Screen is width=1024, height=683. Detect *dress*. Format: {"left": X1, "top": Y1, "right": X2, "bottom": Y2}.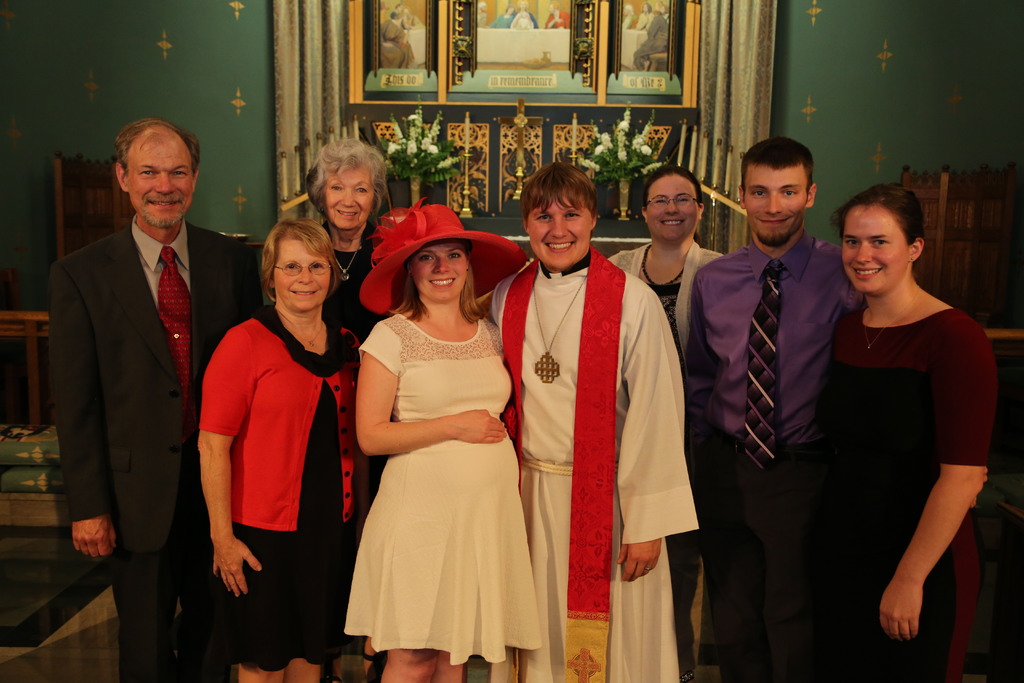
{"left": 200, "top": 304, "right": 362, "bottom": 668}.
